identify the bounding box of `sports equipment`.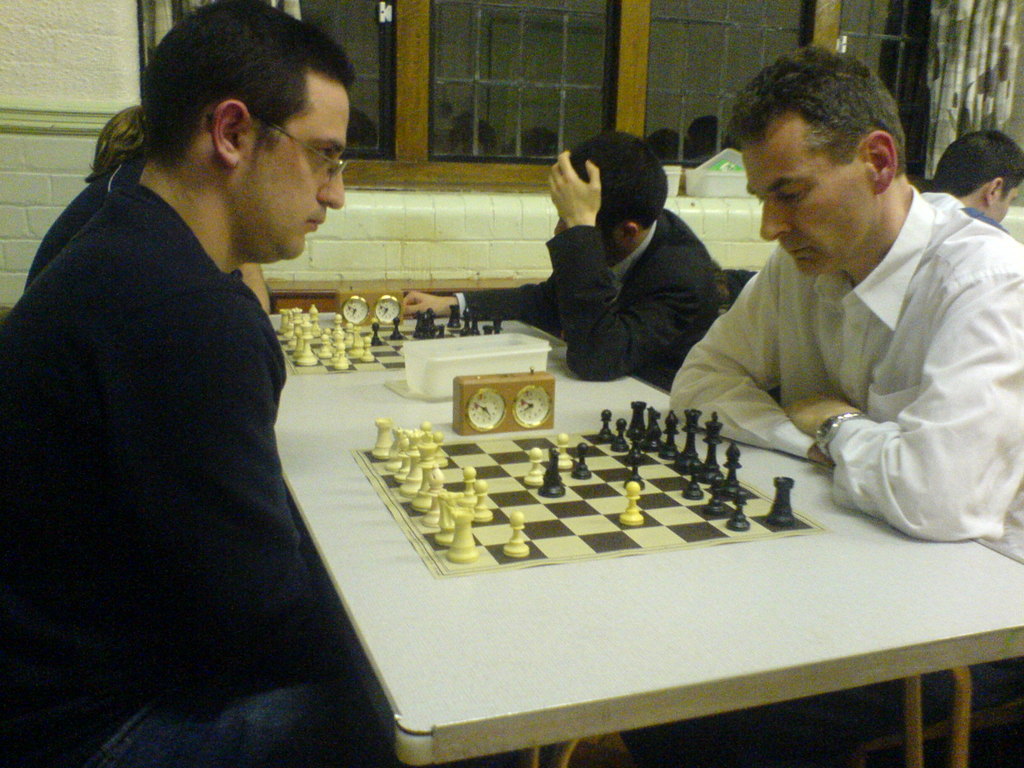
{"x1": 495, "y1": 508, "x2": 530, "y2": 561}.
